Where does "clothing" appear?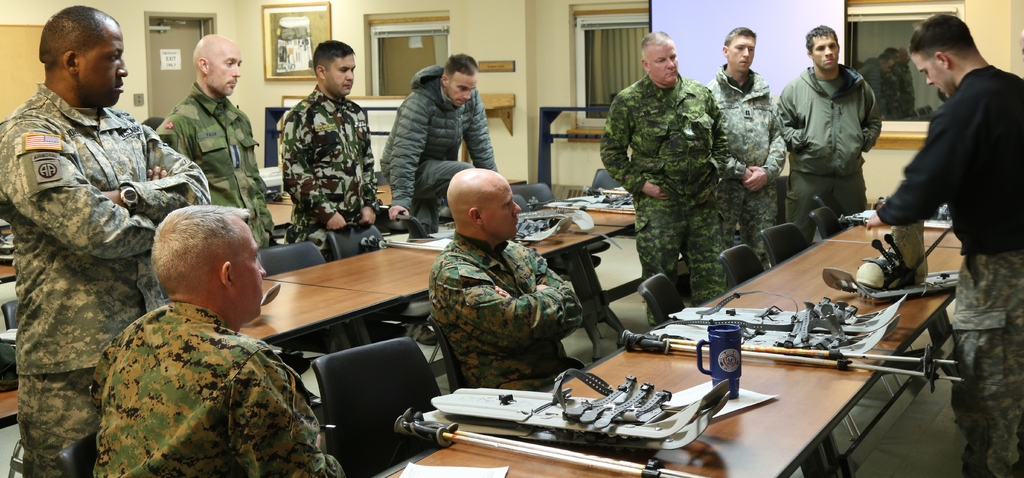
Appears at crop(708, 74, 813, 227).
